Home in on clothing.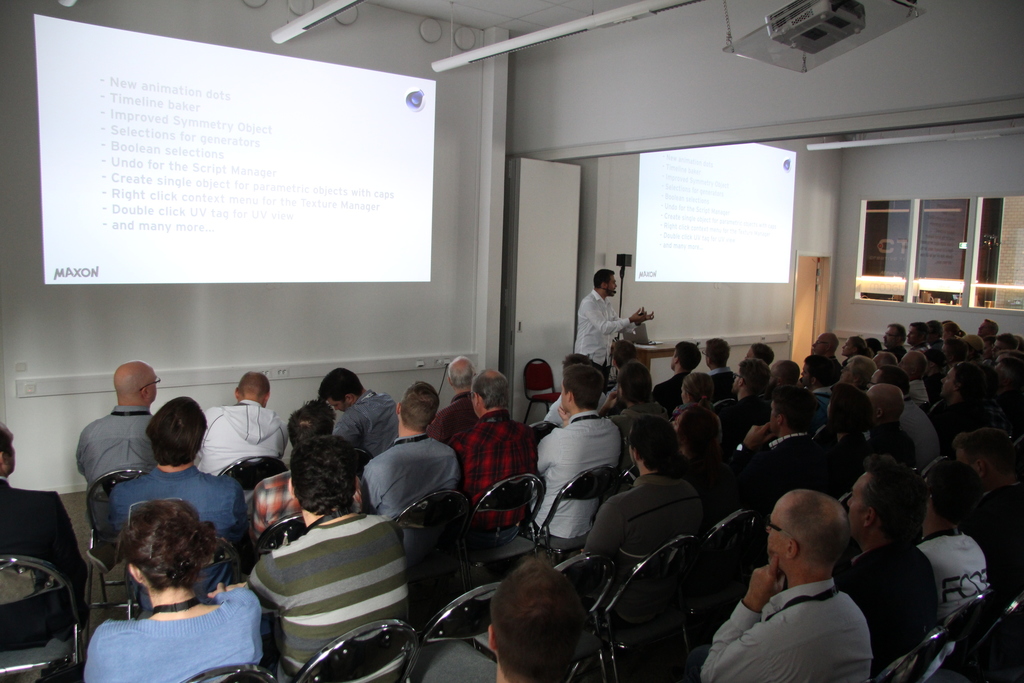
Homed in at BBox(904, 399, 959, 475).
